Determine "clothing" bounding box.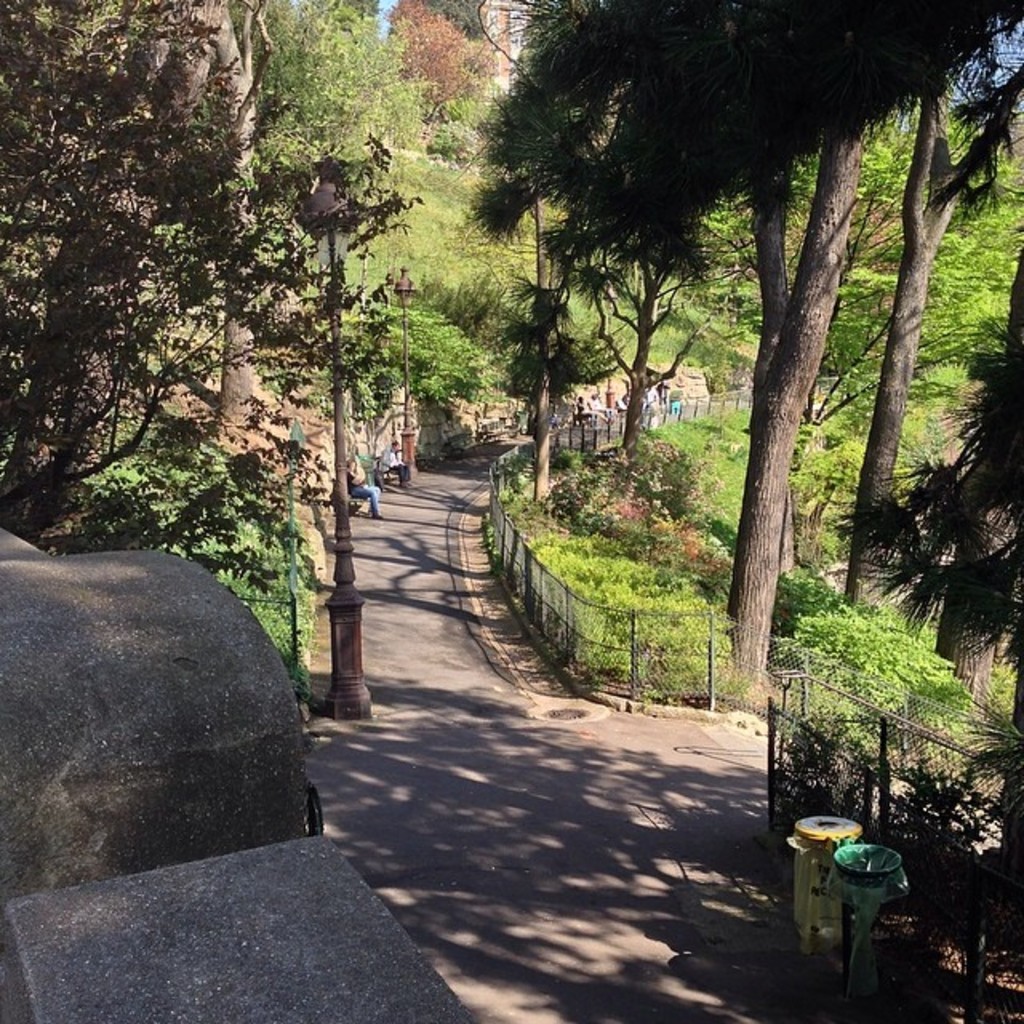
Determined: <region>389, 459, 405, 485</region>.
